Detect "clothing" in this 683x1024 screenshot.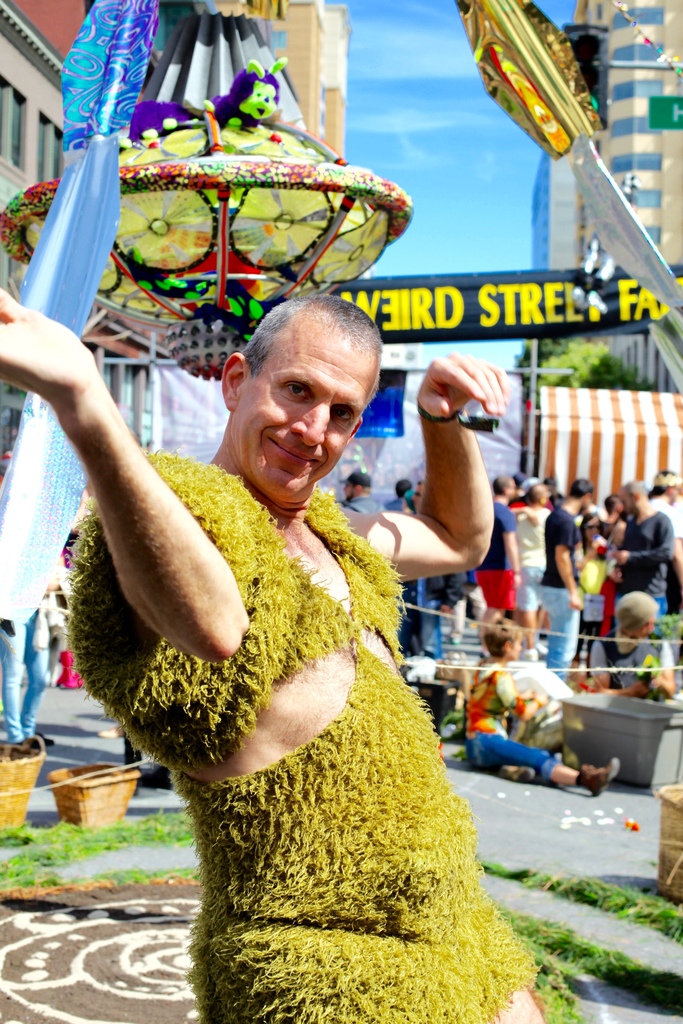
Detection: region(474, 499, 516, 609).
